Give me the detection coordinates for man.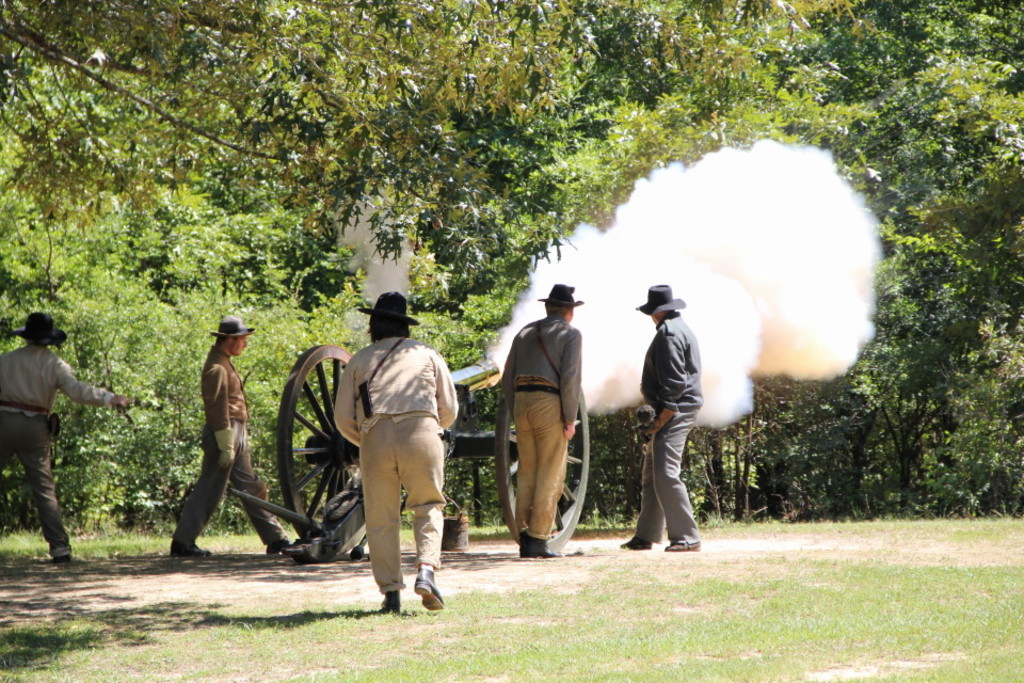
select_region(322, 298, 459, 614).
